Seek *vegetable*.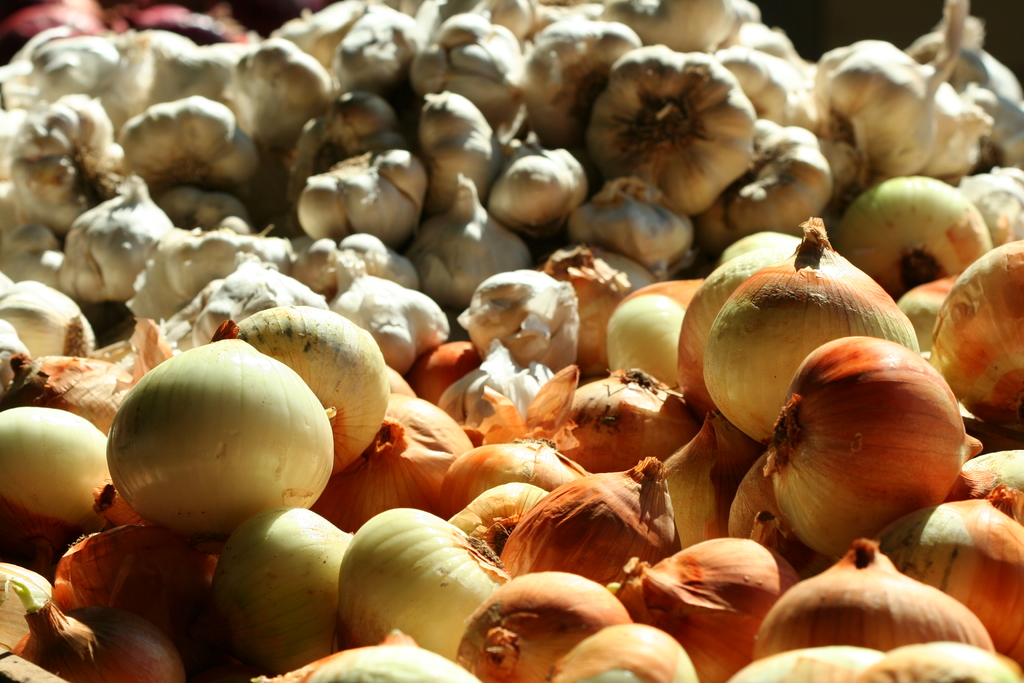
select_region(111, 336, 327, 548).
